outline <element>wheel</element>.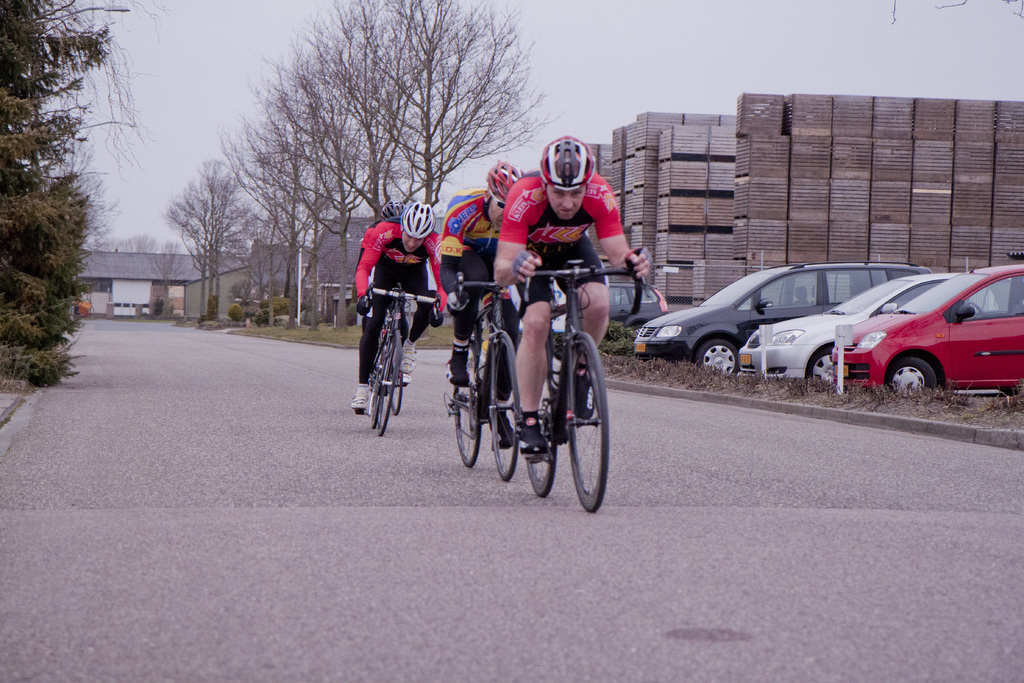
Outline: (888, 358, 938, 395).
